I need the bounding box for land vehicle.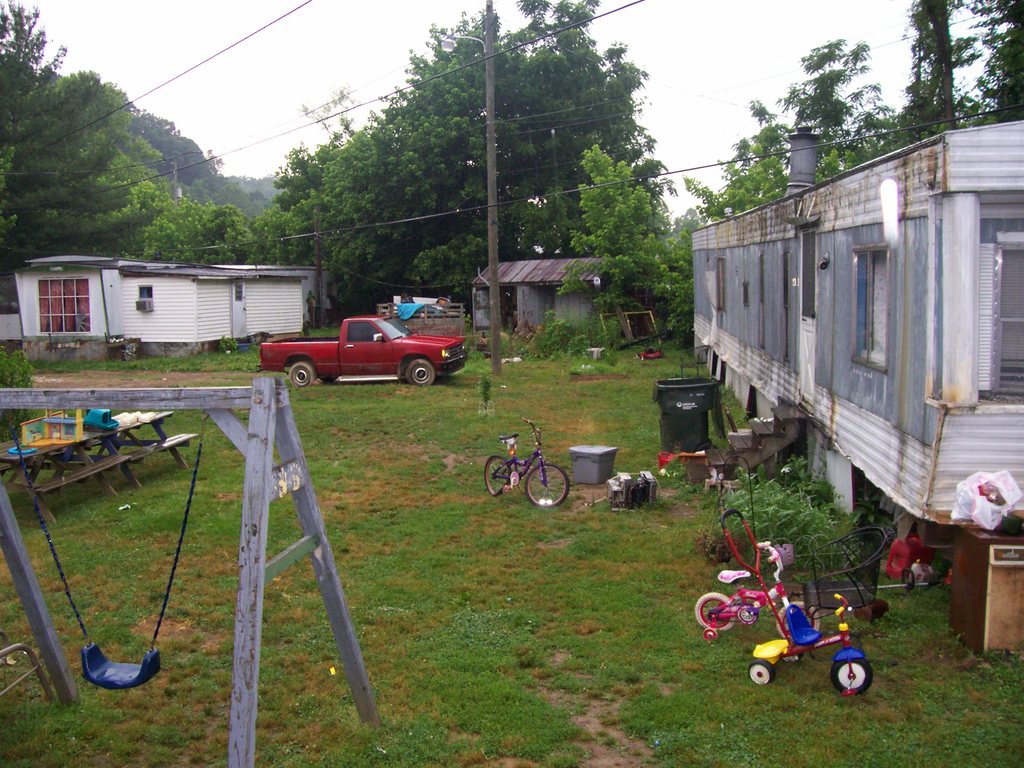
Here it is: [690,542,820,637].
